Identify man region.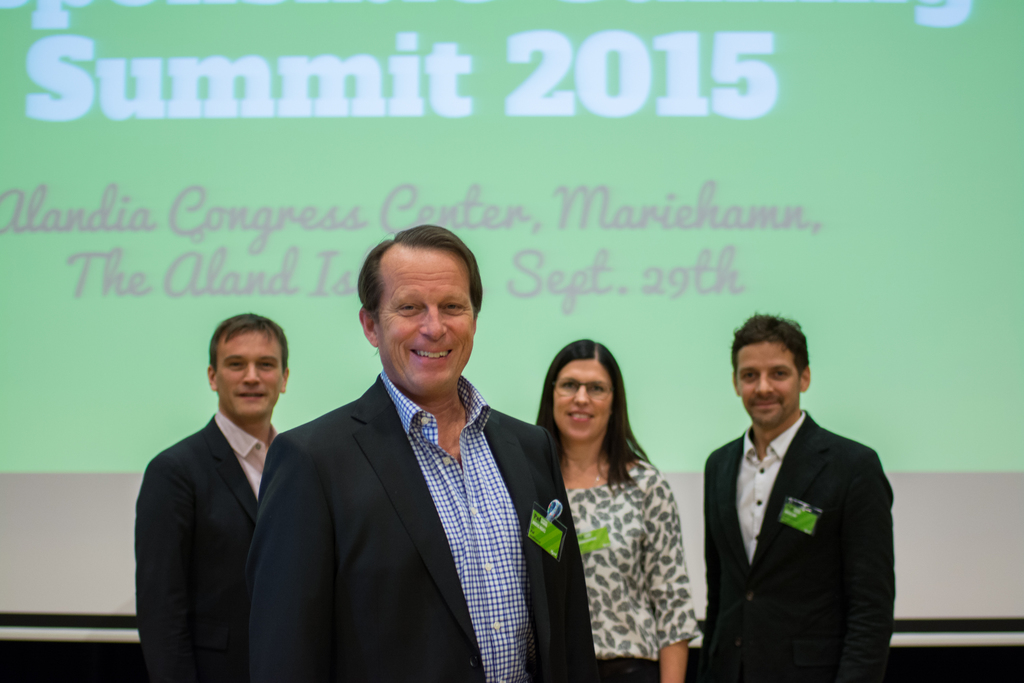
Region: [left=138, top=308, right=288, bottom=682].
